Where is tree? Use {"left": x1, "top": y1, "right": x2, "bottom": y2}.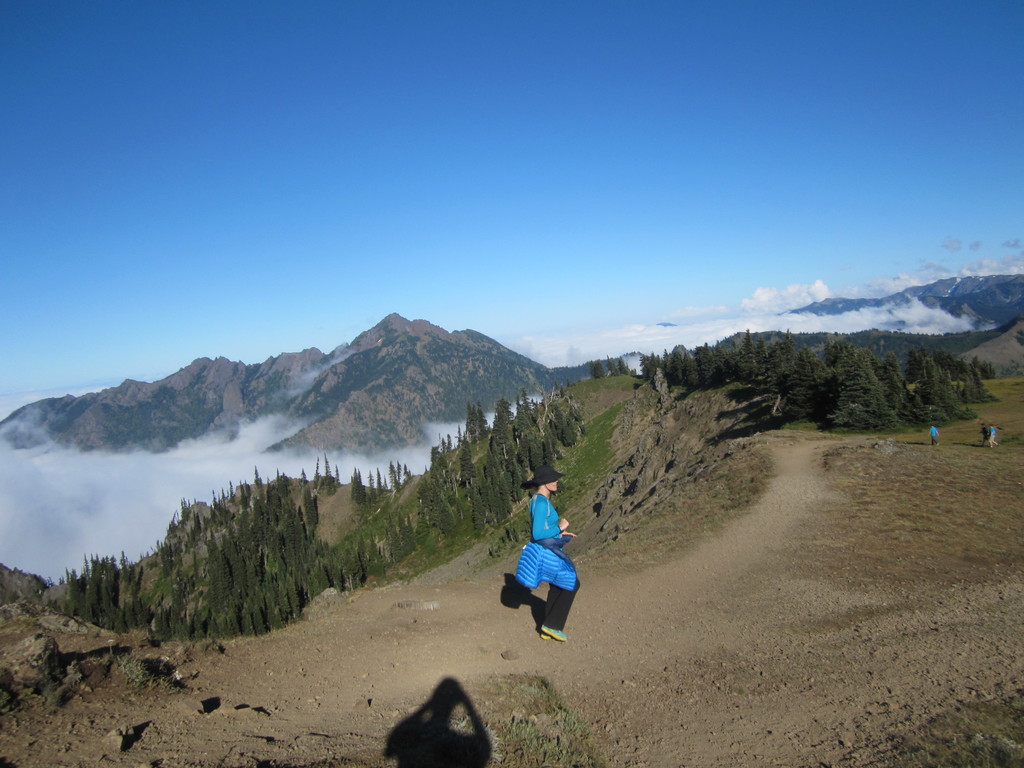
{"left": 230, "top": 525, "right": 281, "bottom": 629}.
